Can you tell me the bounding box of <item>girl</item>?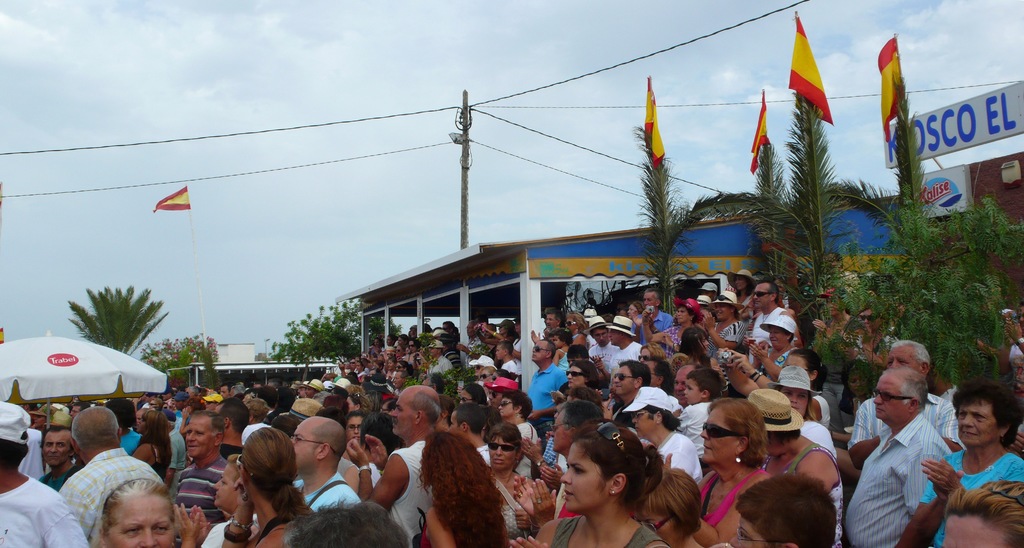
(x1=508, y1=421, x2=674, y2=547).
